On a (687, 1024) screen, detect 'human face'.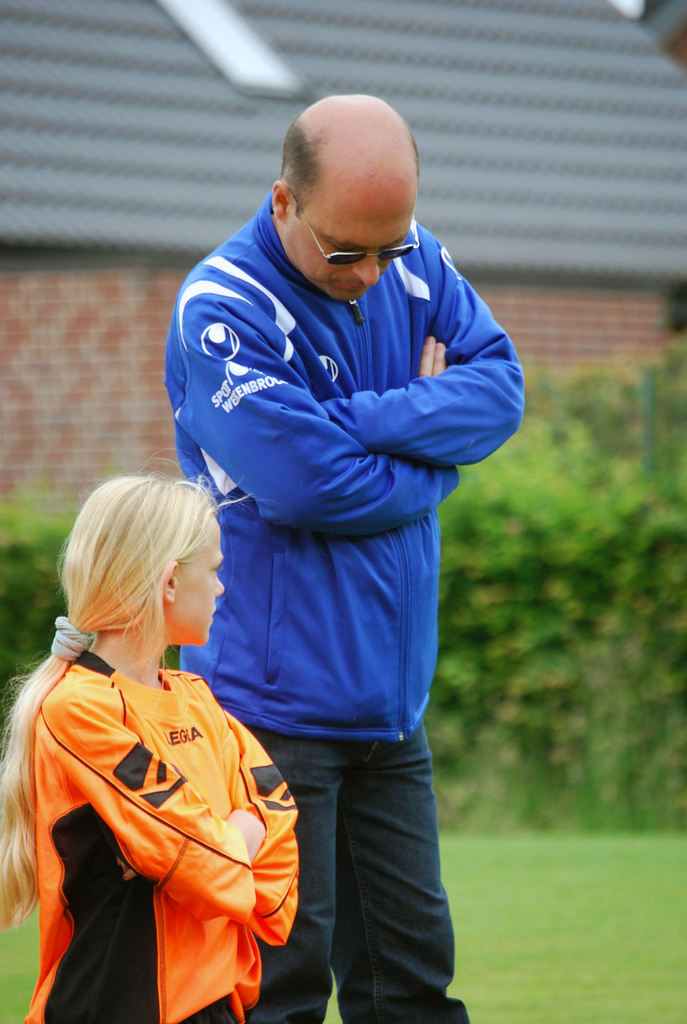
left=285, top=180, right=420, bottom=300.
